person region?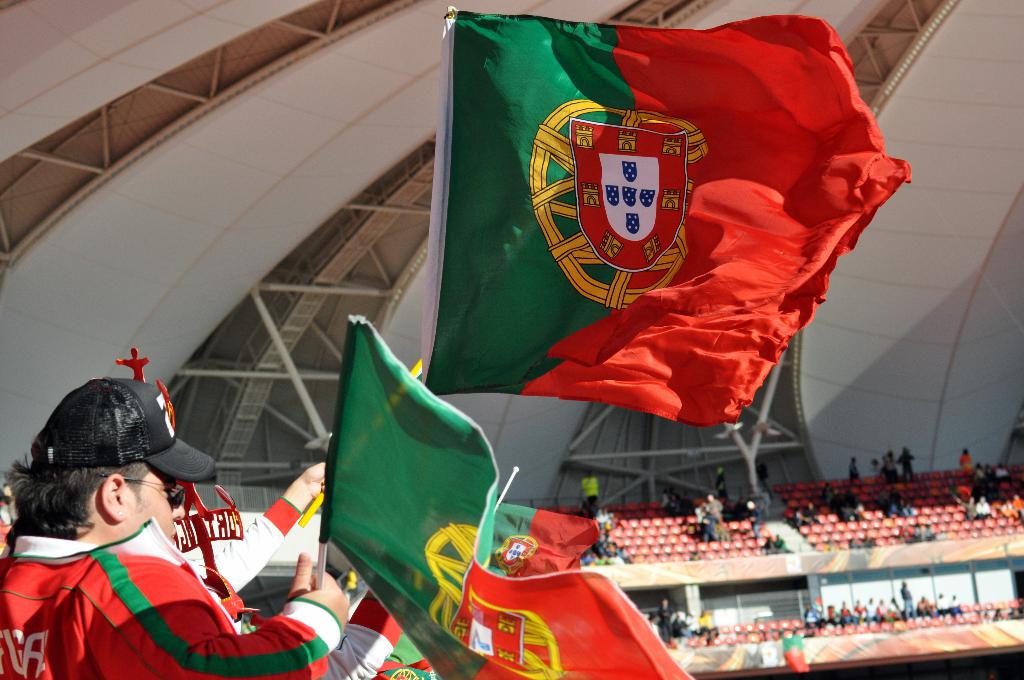
pyautogui.locateOnScreen(774, 535, 789, 551)
